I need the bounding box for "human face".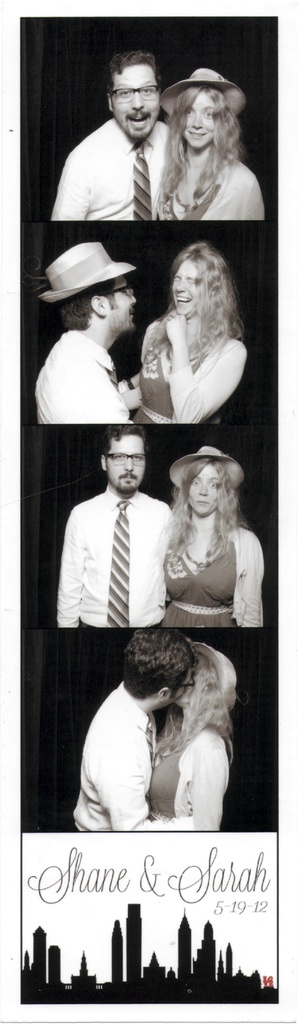
Here it is: (195,467,222,512).
